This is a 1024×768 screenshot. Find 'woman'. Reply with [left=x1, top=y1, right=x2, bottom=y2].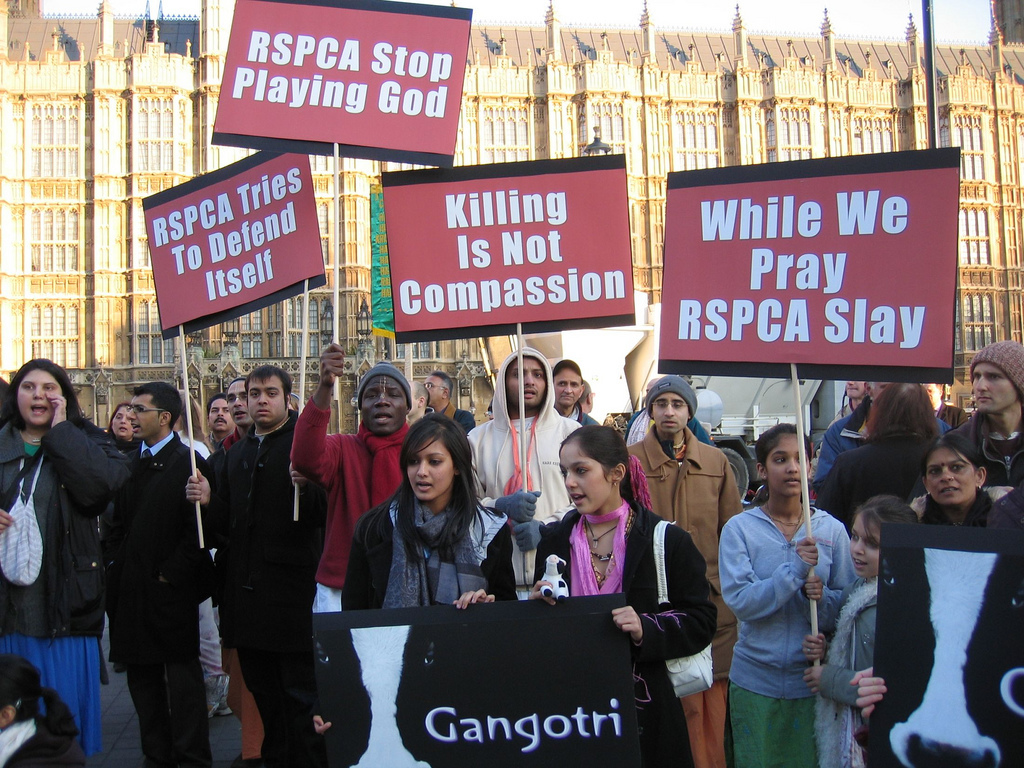
[left=525, top=419, right=722, bottom=767].
